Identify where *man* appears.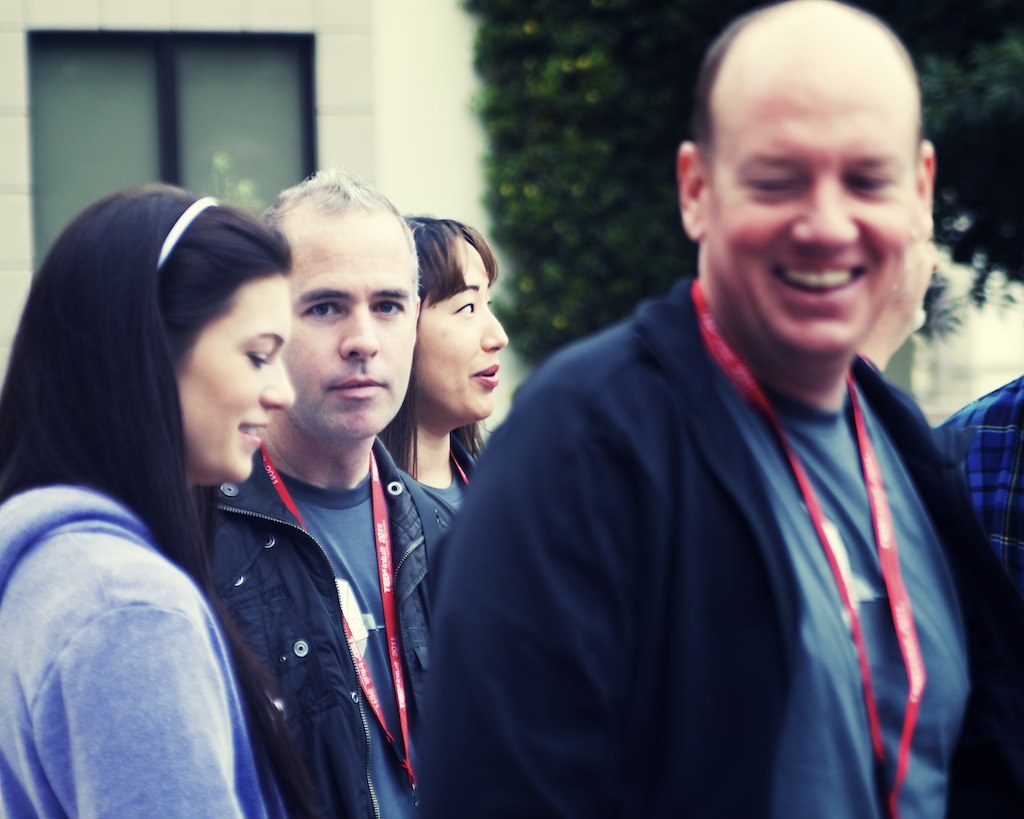
Appears at {"left": 196, "top": 168, "right": 463, "bottom": 818}.
